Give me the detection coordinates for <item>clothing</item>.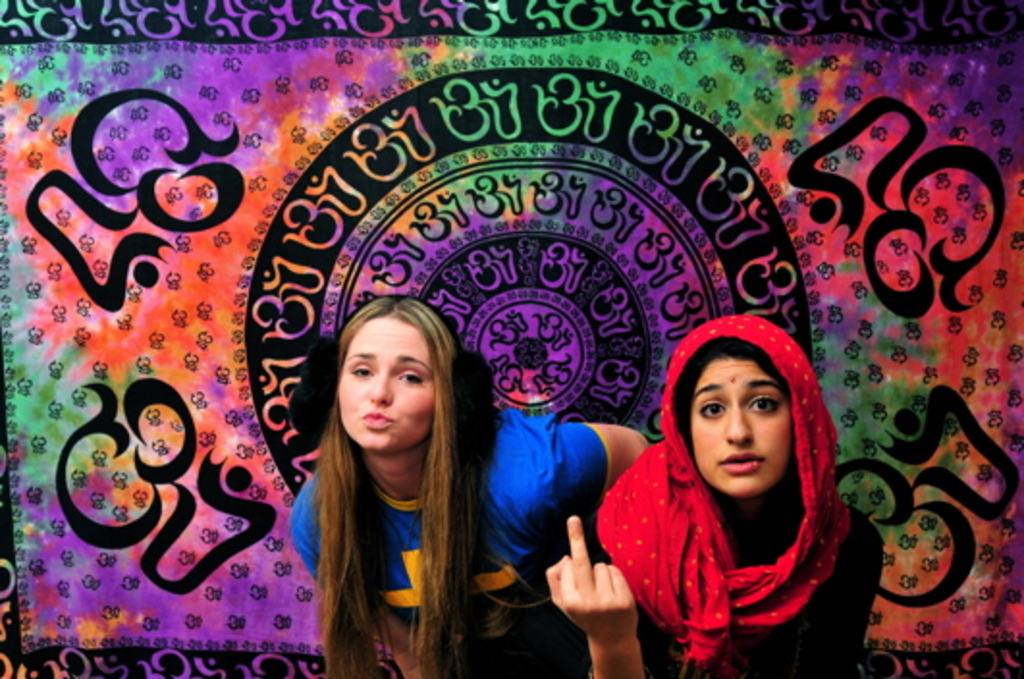
{"x1": 287, "y1": 407, "x2": 613, "y2": 677}.
